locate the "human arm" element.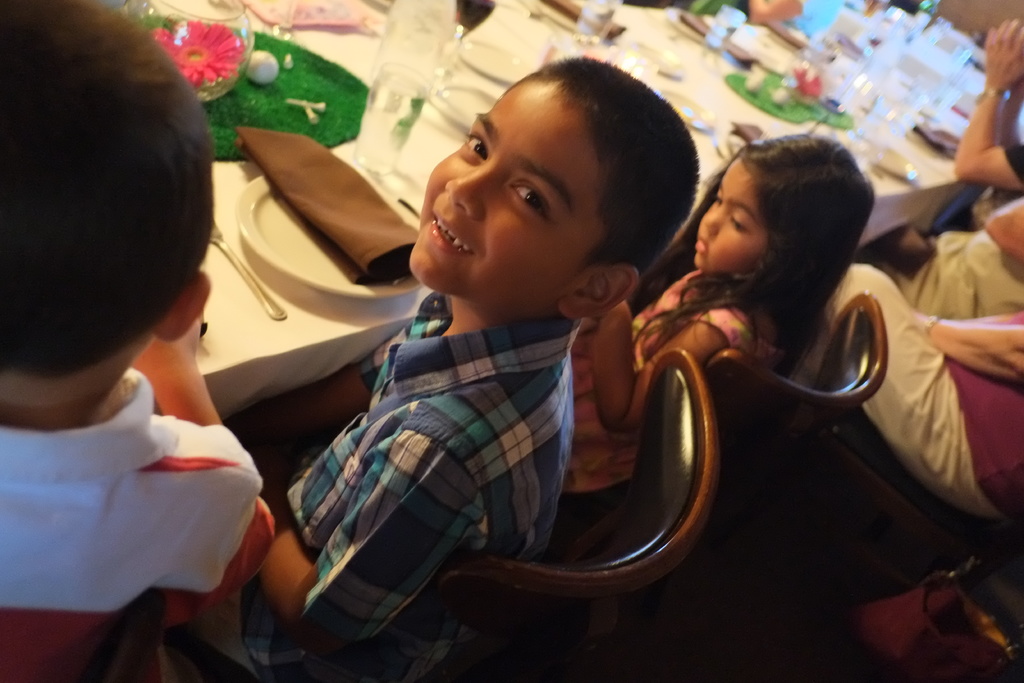
Element bbox: <box>124,309,280,618</box>.
